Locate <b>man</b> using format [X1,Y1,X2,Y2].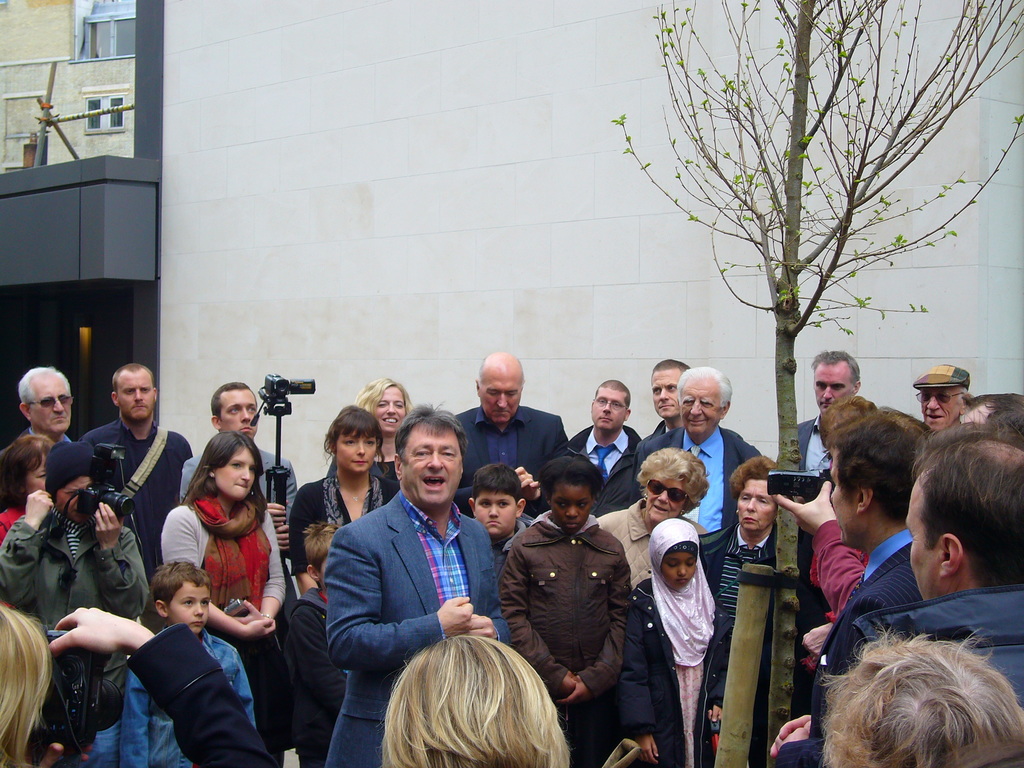
[444,349,568,519].
